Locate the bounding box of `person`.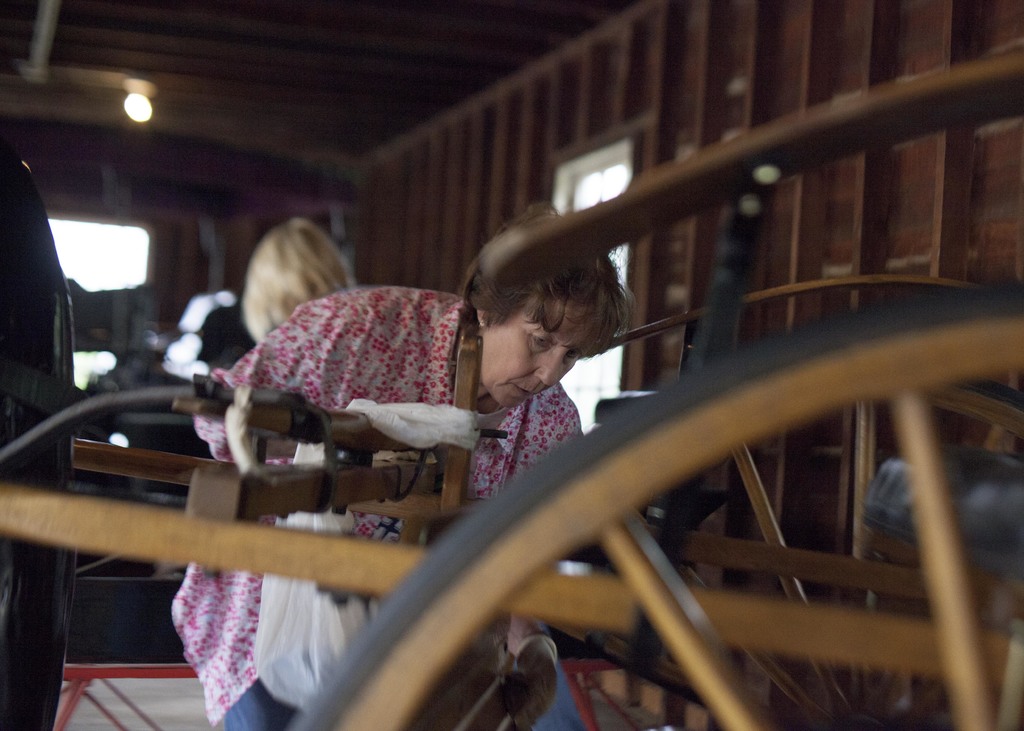
Bounding box: (left=156, top=208, right=578, bottom=730).
